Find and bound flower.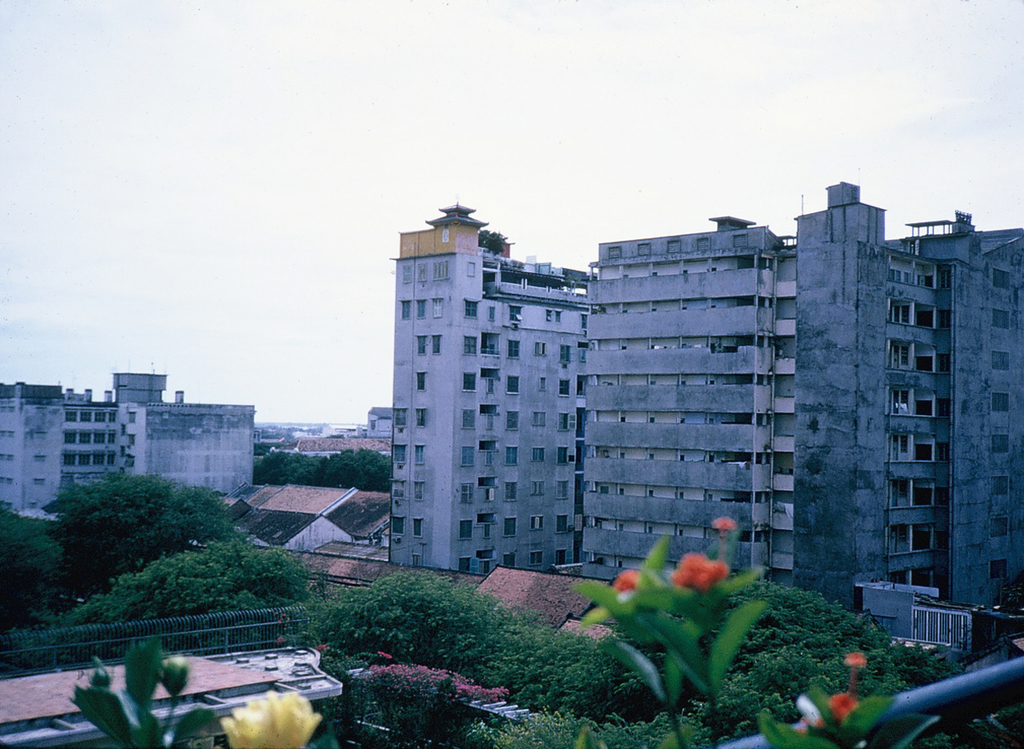
Bound: bbox=[610, 564, 646, 597].
